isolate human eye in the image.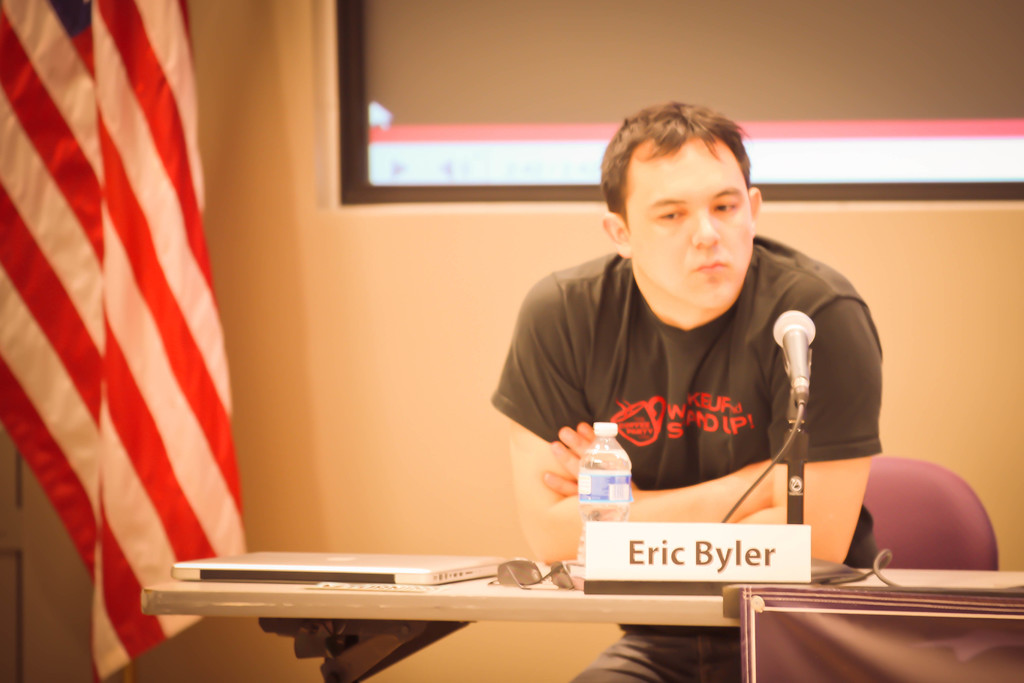
Isolated region: rect(706, 189, 742, 218).
